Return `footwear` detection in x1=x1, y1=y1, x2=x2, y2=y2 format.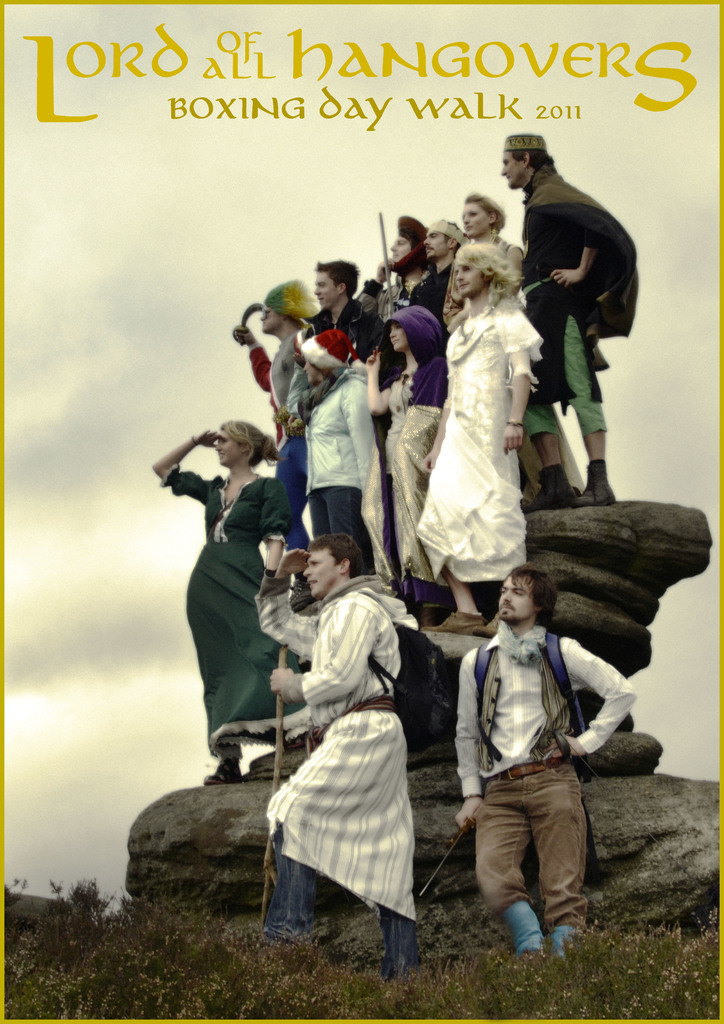
x1=481, y1=609, x2=502, y2=630.
